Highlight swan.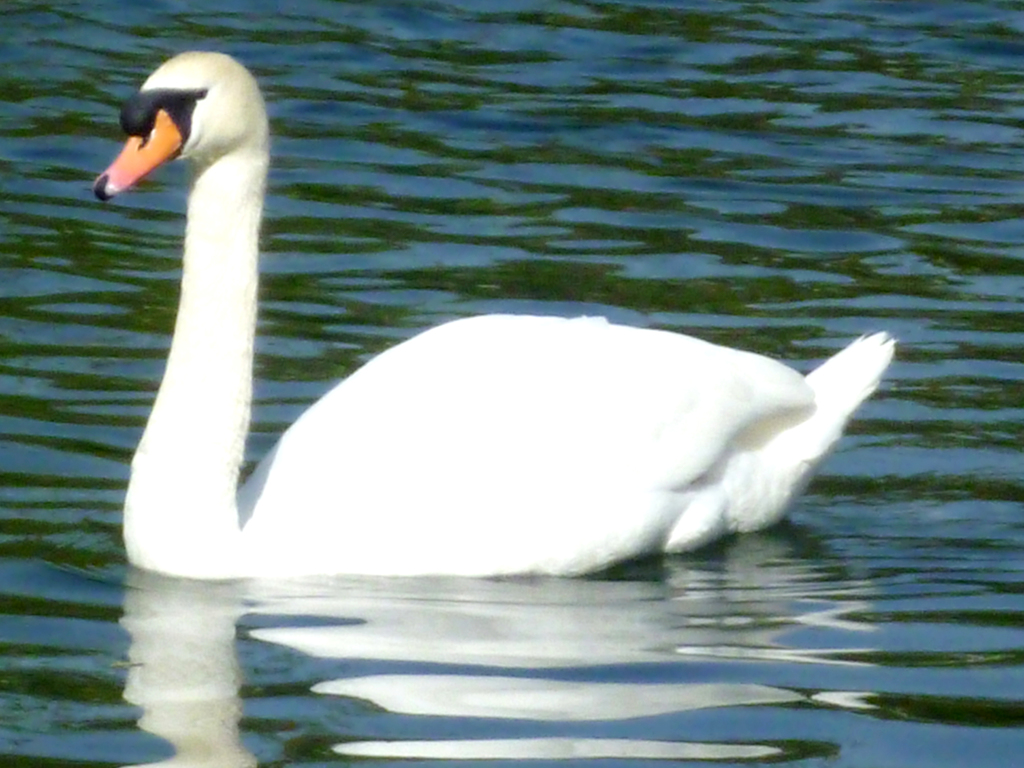
Highlighted region: 90,46,900,568.
